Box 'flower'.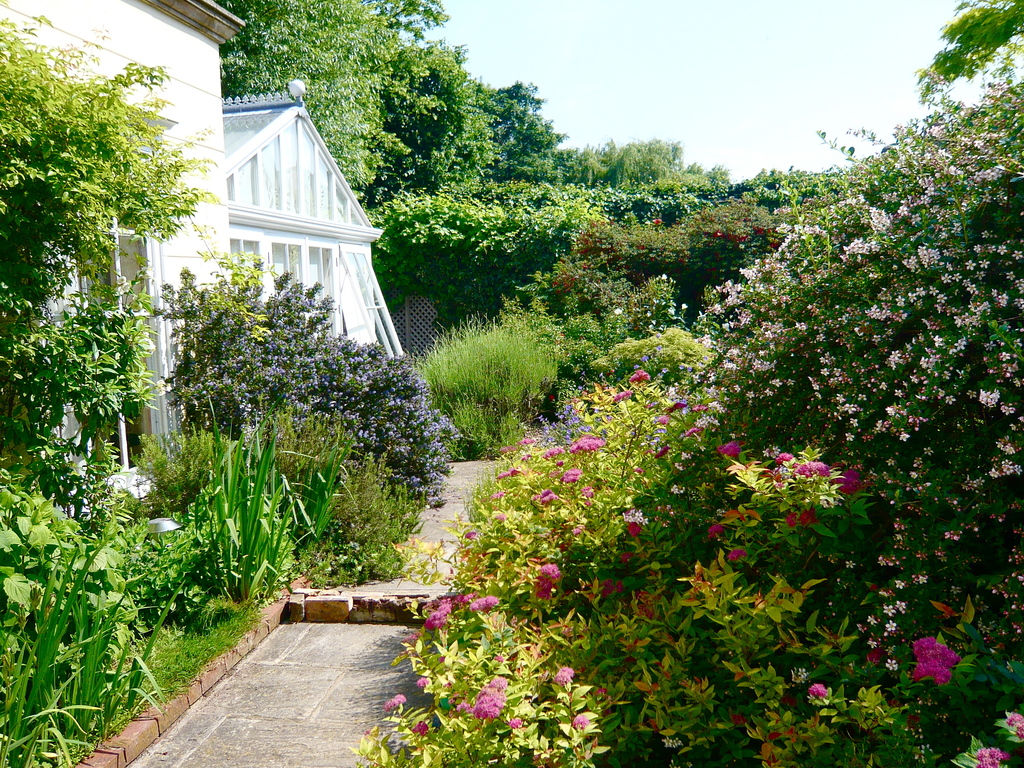
x1=910 y1=630 x2=963 y2=680.
